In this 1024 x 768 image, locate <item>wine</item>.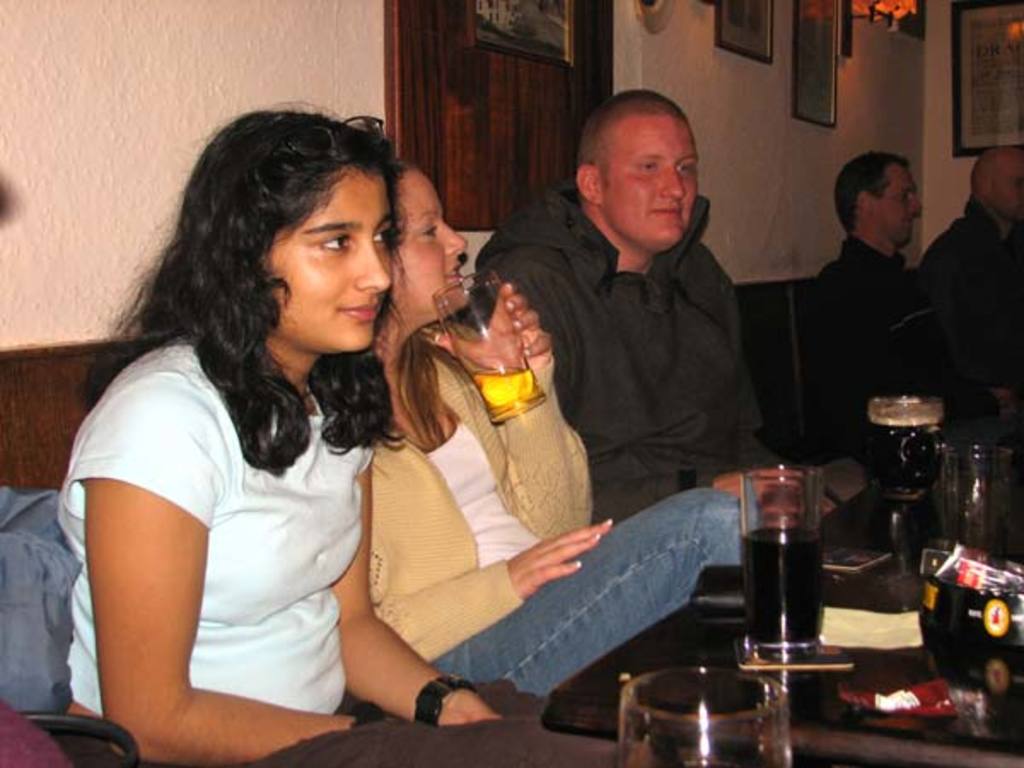
Bounding box: (x1=618, y1=730, x2=783, y2=766).
